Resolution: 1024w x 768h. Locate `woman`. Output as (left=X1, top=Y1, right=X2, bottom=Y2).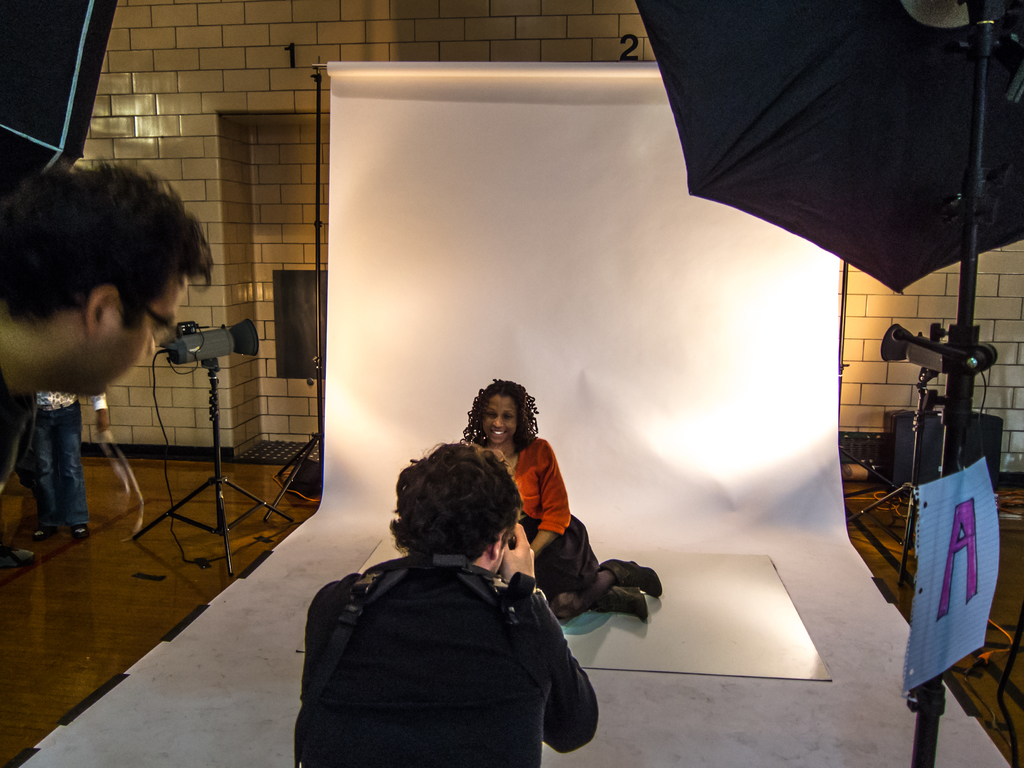
(left=457, top=376, right=674, bottom=624).
